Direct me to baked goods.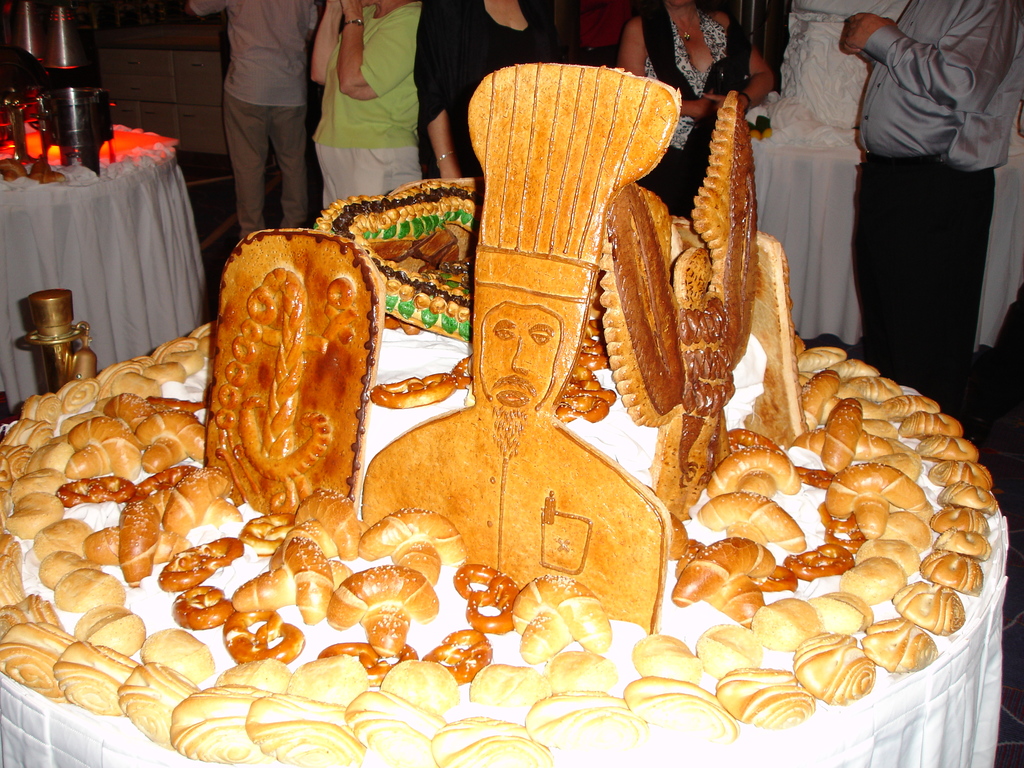
Direction: box(206, 219, 380, 522).
